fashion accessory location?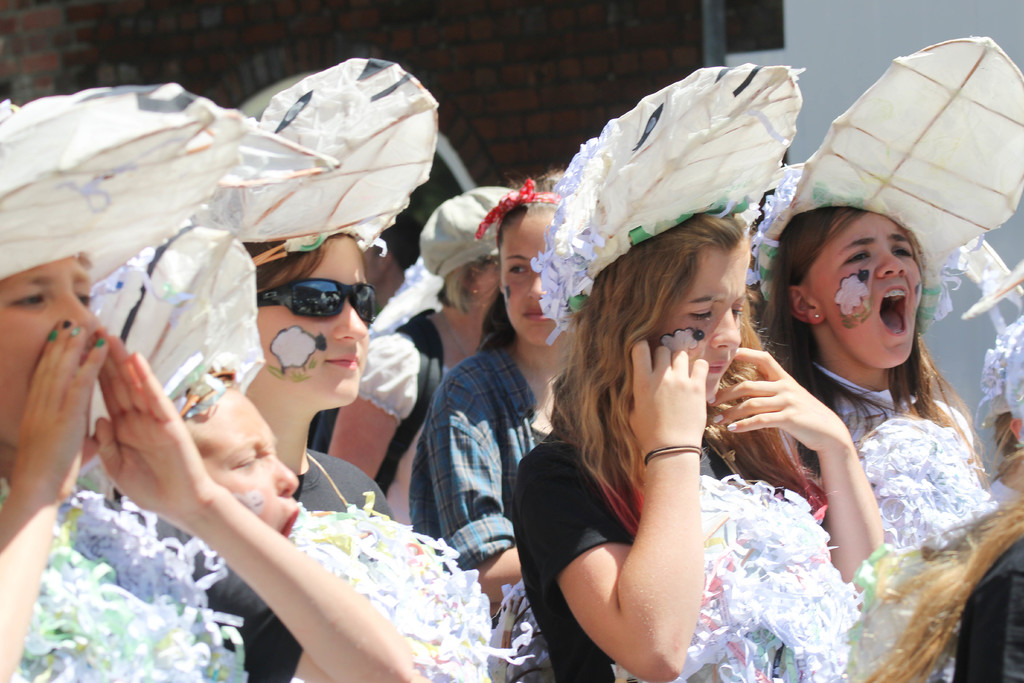
select_region(474, 176, 559, 236)
